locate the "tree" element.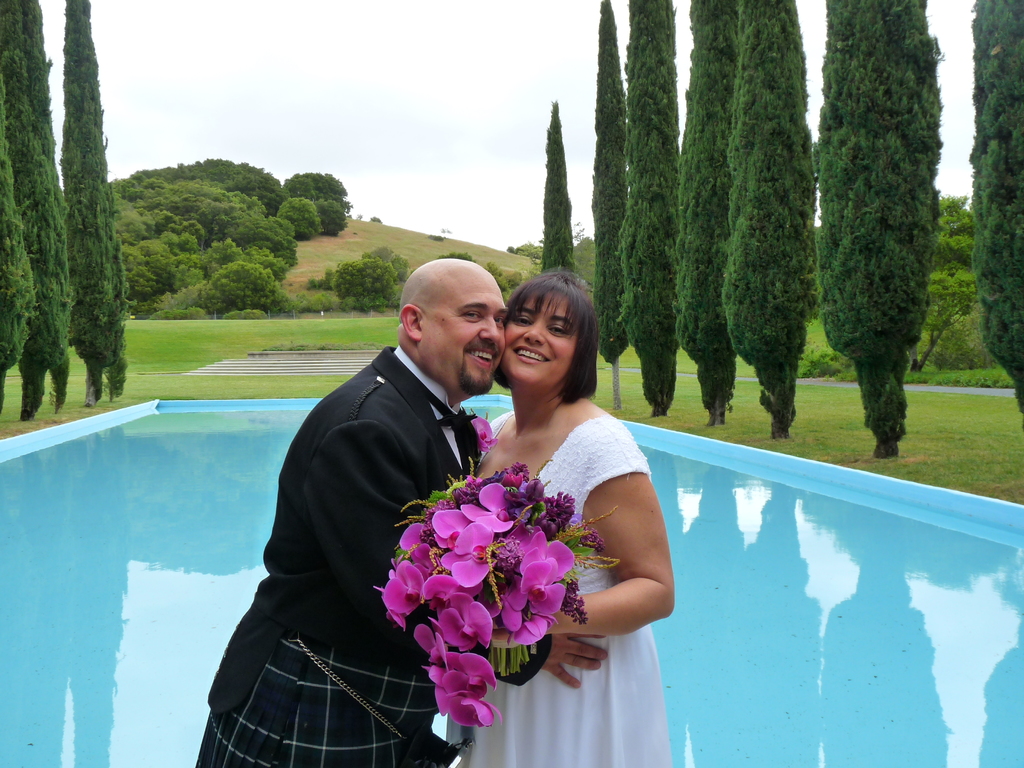
Element bbox: [589,0,628,361].
